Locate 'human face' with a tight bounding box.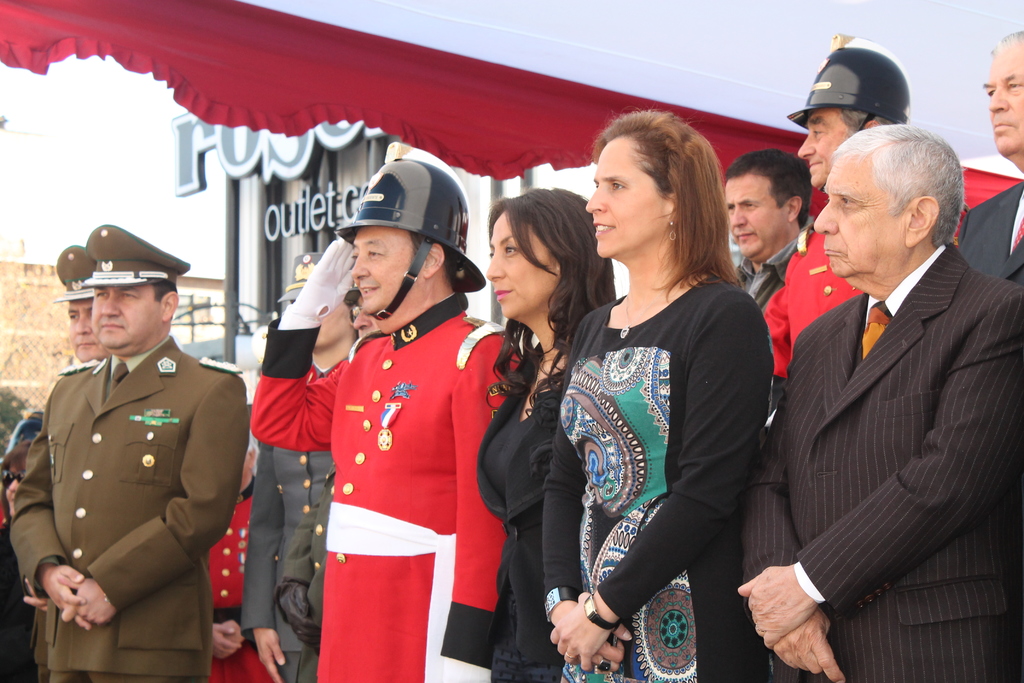
region(68, 304, 104, 363).
